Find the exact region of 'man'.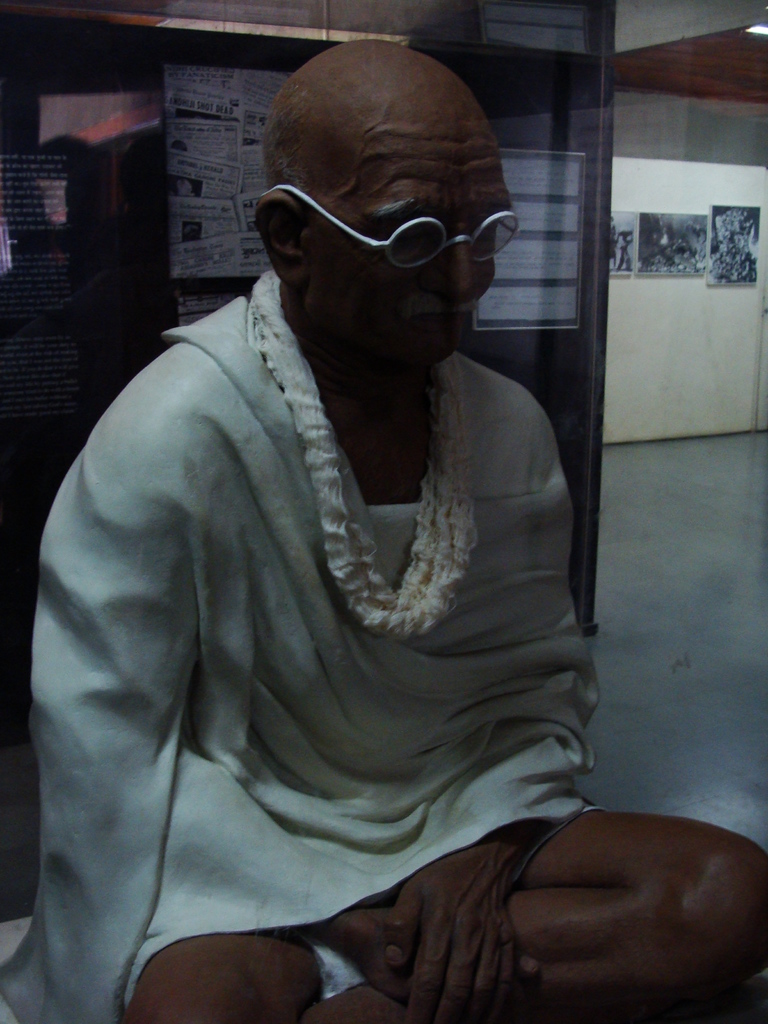
Exact region: <box>16,27,760,1023</box>.
